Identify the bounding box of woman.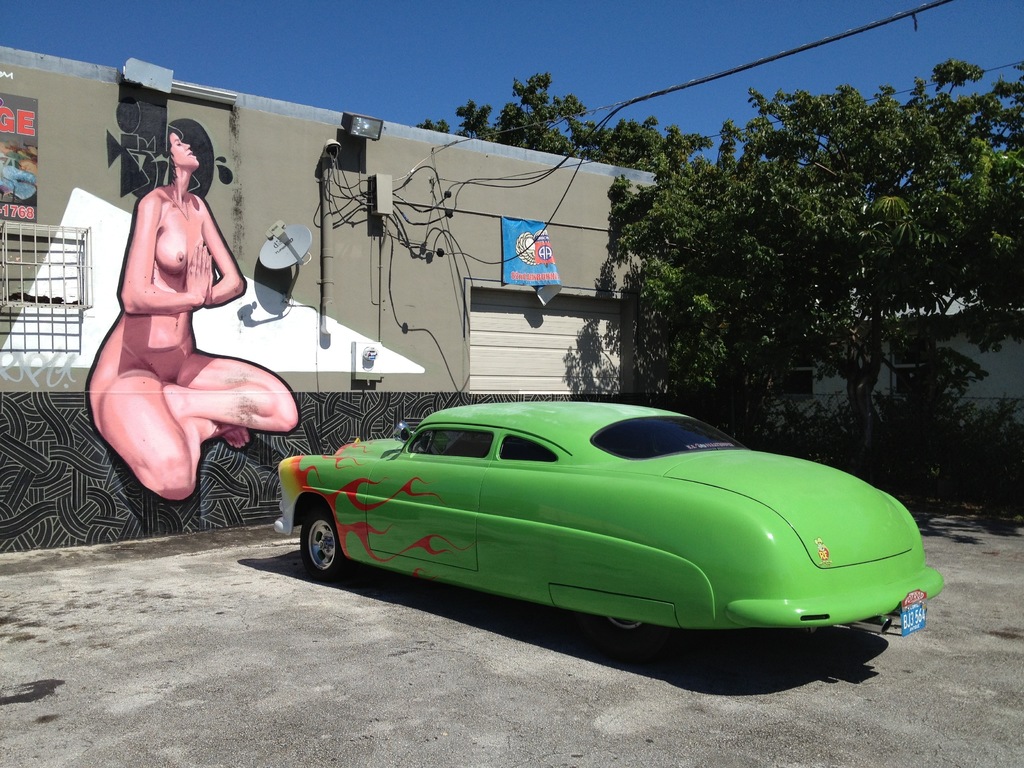
bbox=[86, 114, 270, 547].
